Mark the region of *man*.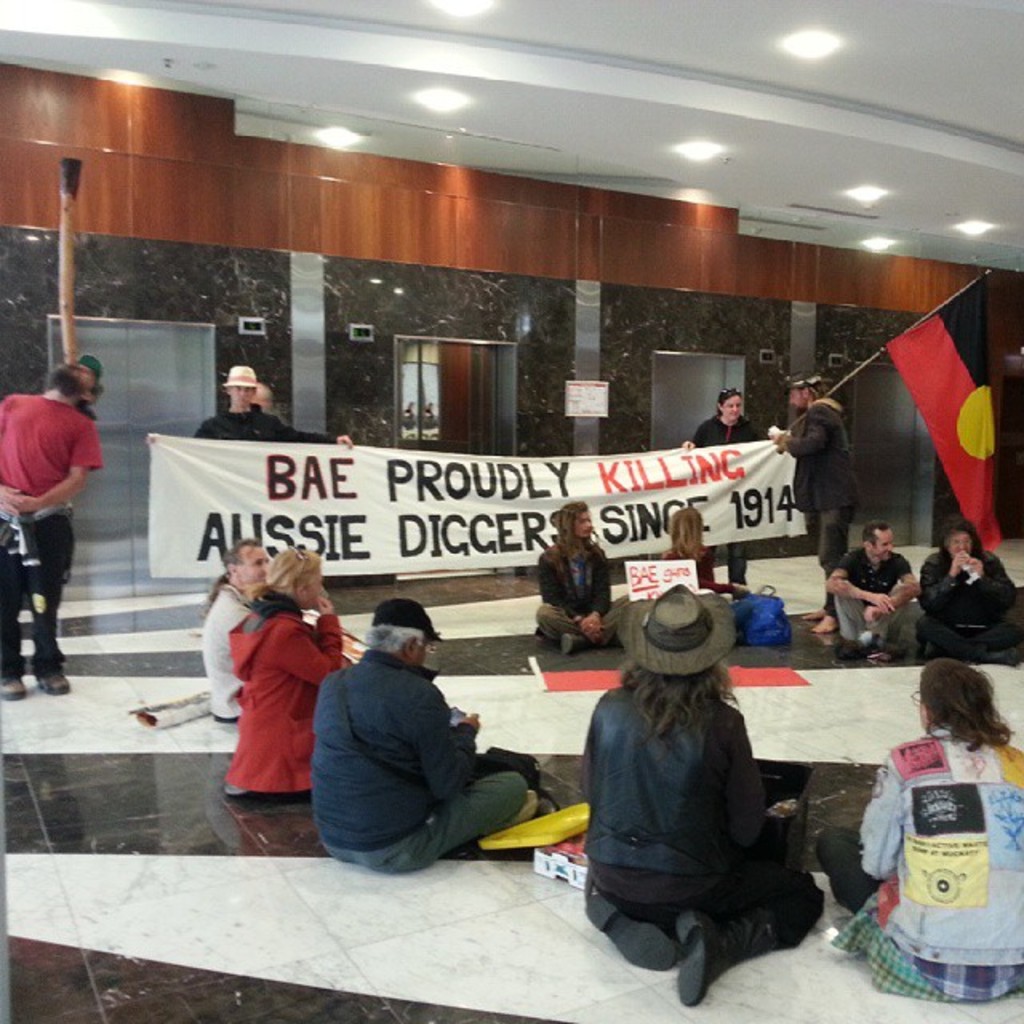
Region: (left=309, top=614, right=528, bottom=888).
